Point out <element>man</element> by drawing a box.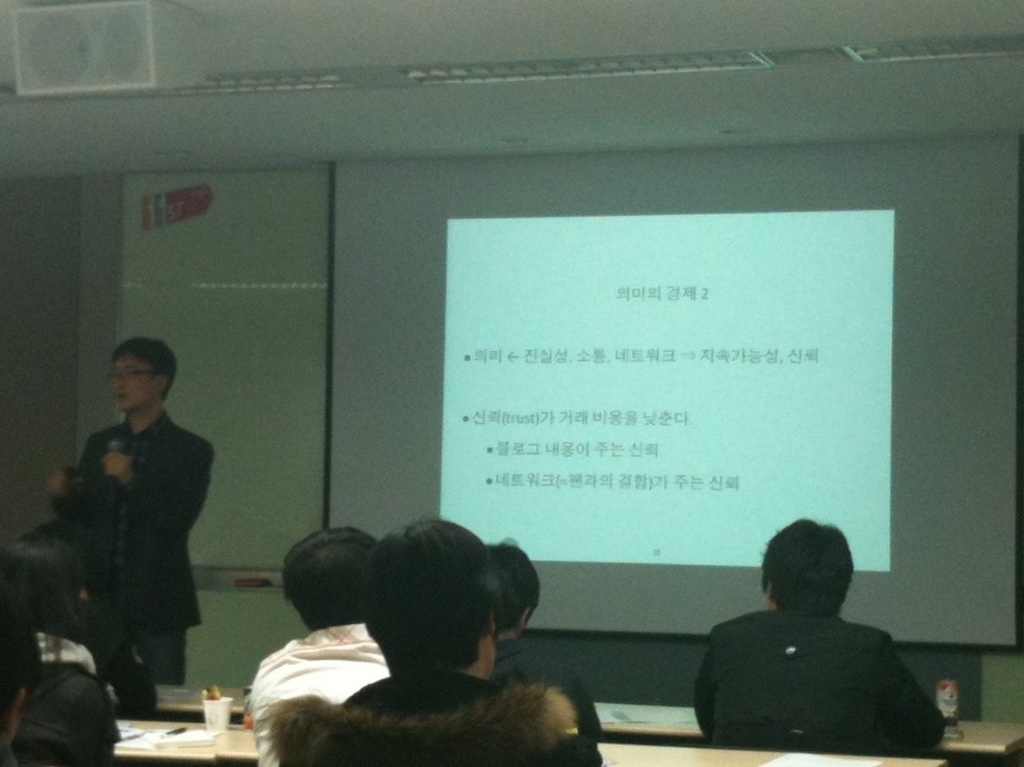
693 518 942 757.
